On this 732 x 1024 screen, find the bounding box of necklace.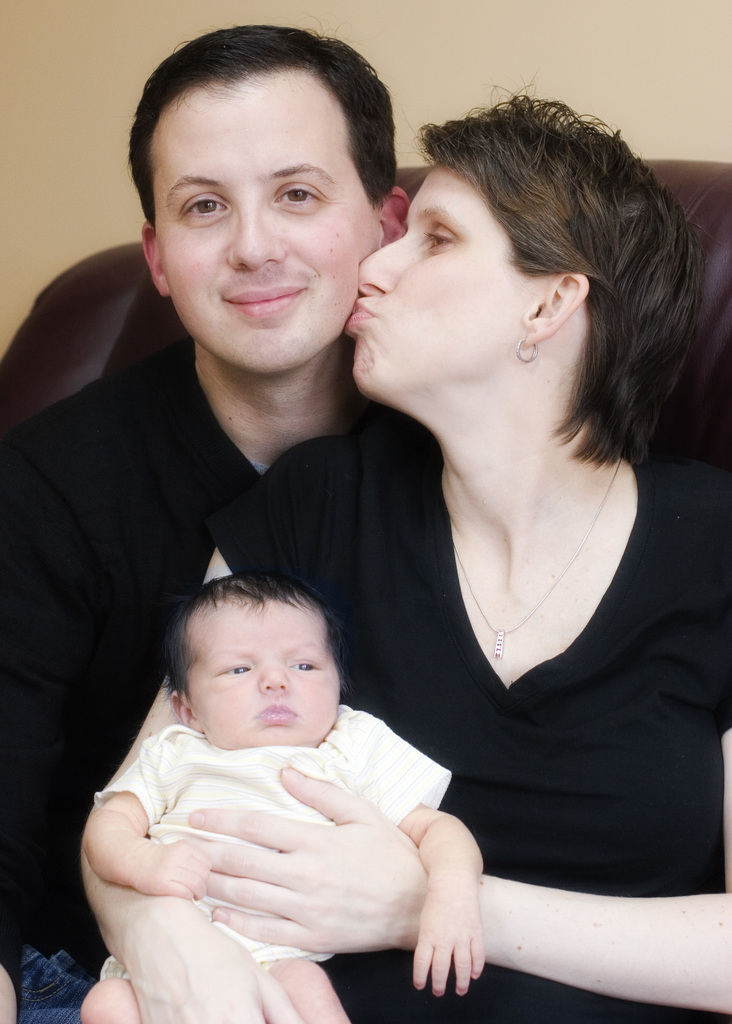
Bounding box: crop(437, 479, 615, 676).
